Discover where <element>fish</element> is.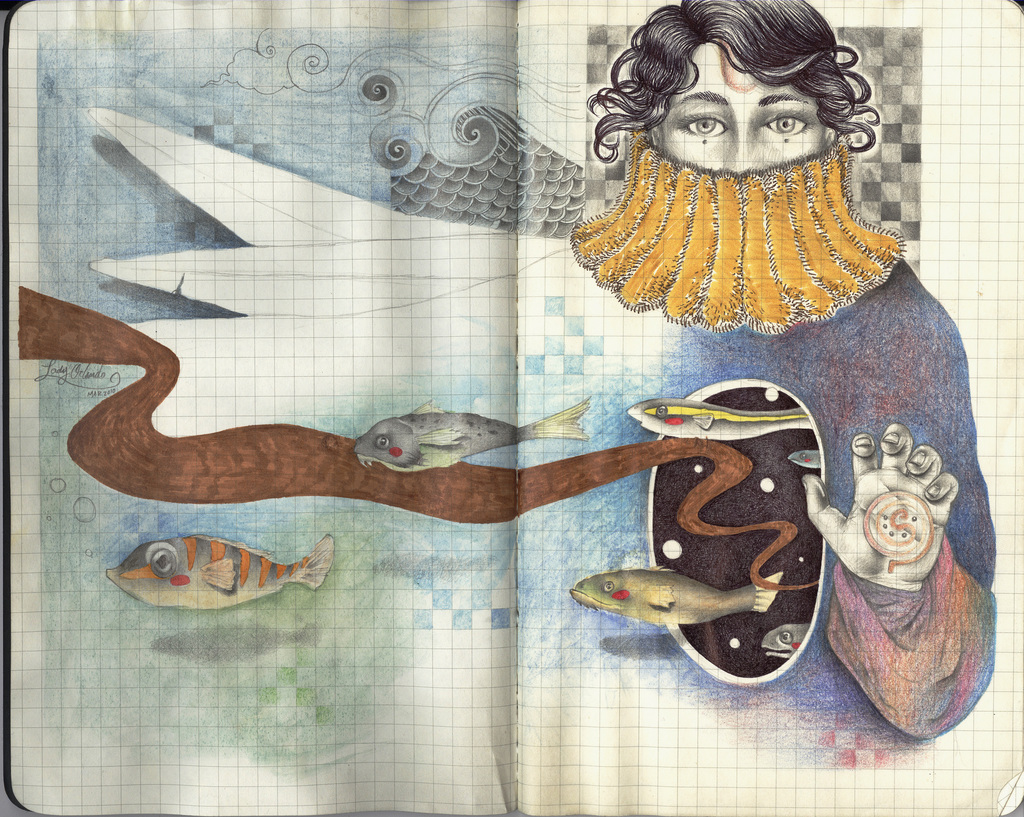
Discovered at select_region(756, 623, 806, 659).
